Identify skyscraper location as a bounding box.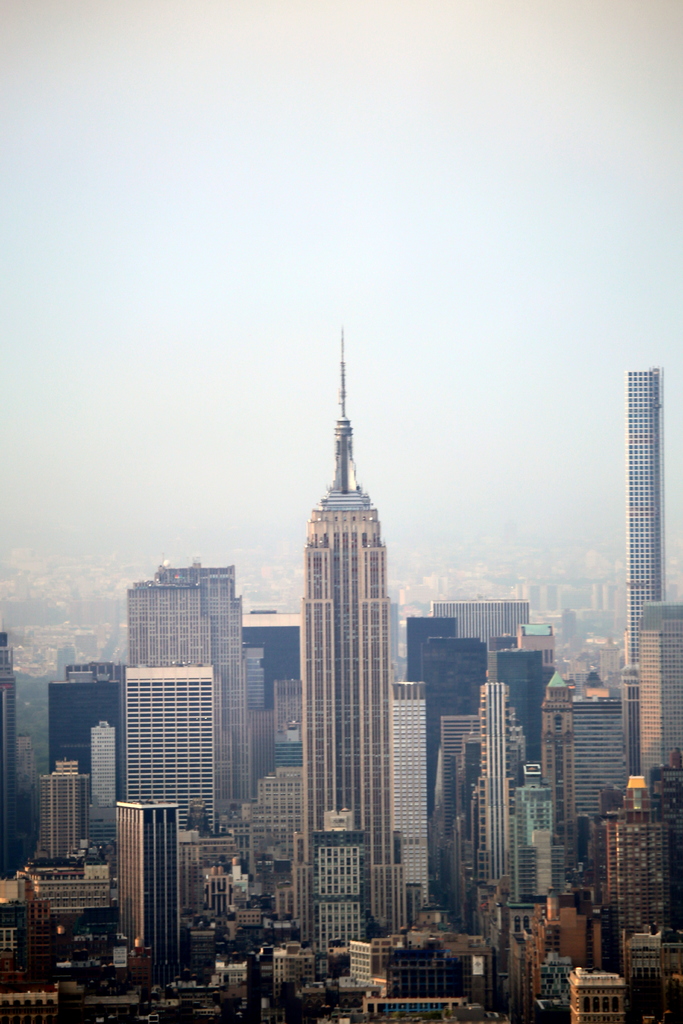
bbox=[434, 596, 539, 638].
